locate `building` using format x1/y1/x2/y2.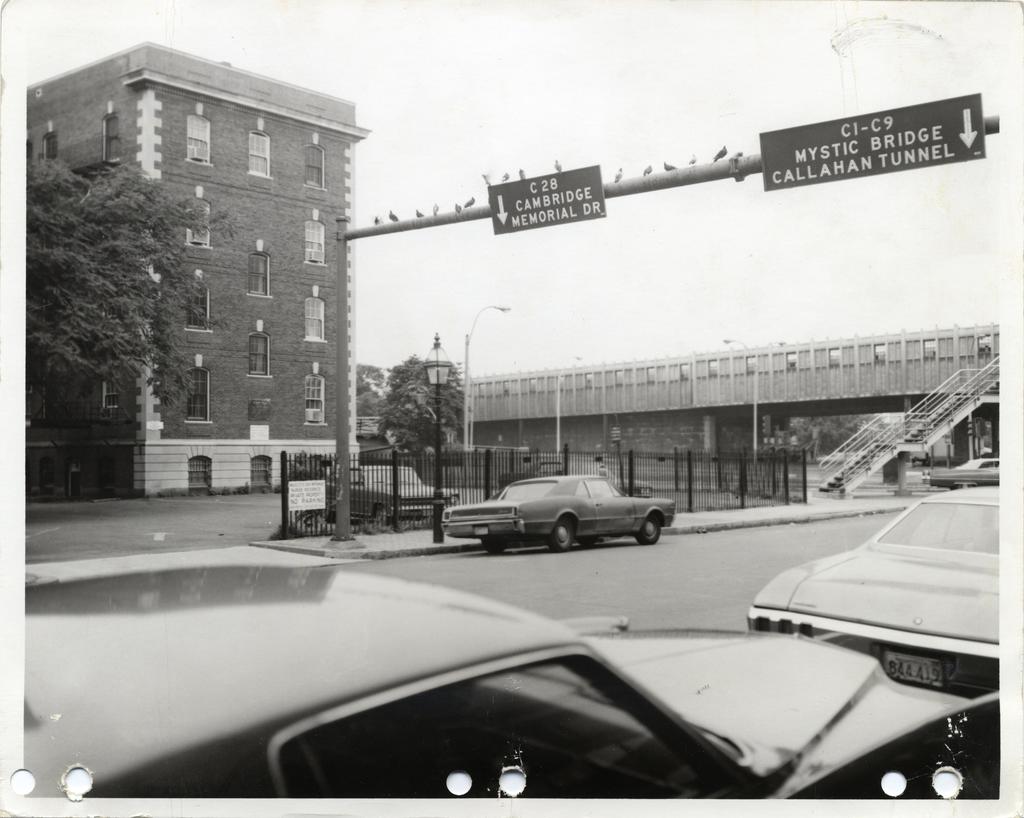
348/343/993/496.
